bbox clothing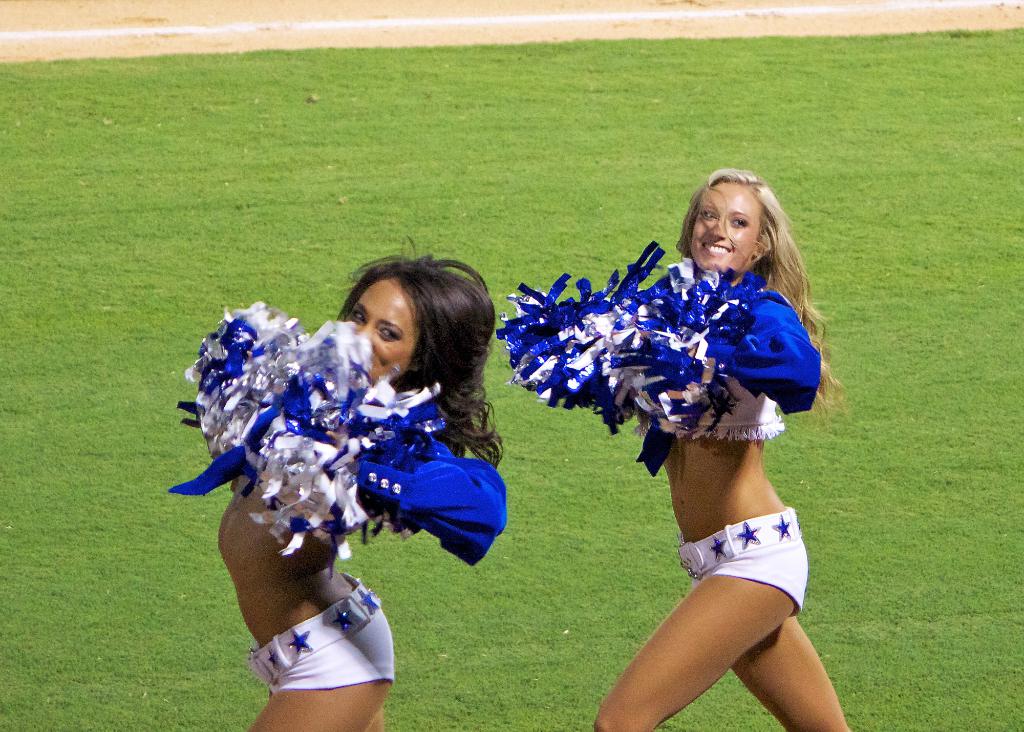
675, 503, 806, 614
